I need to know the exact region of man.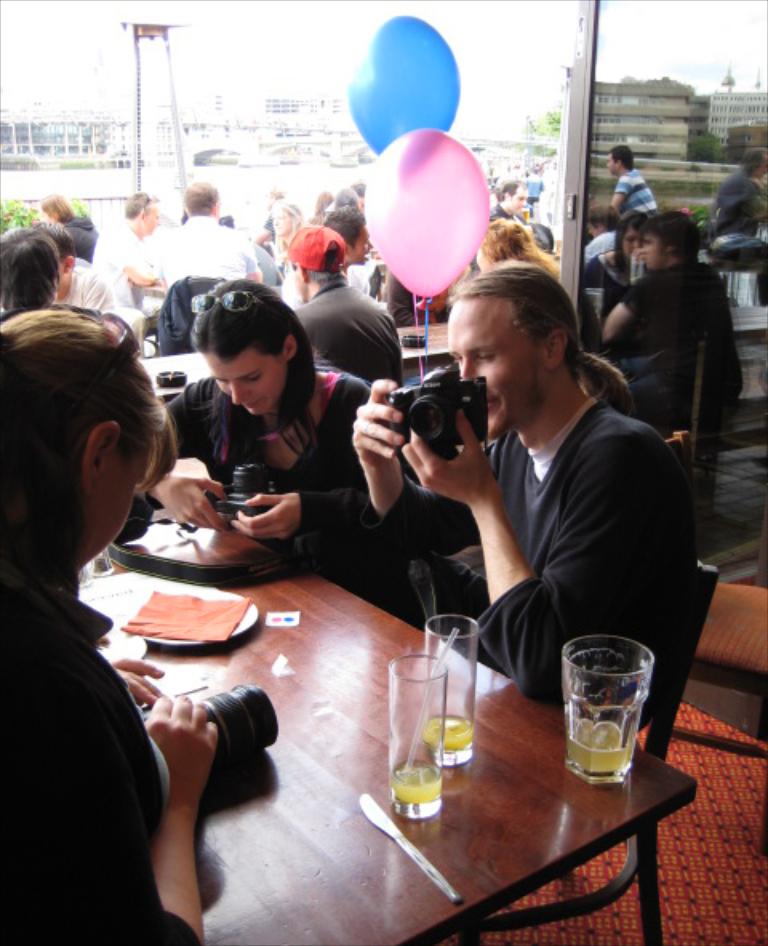
Region: <bbox>597, 213, 741, 442</bbox>.
